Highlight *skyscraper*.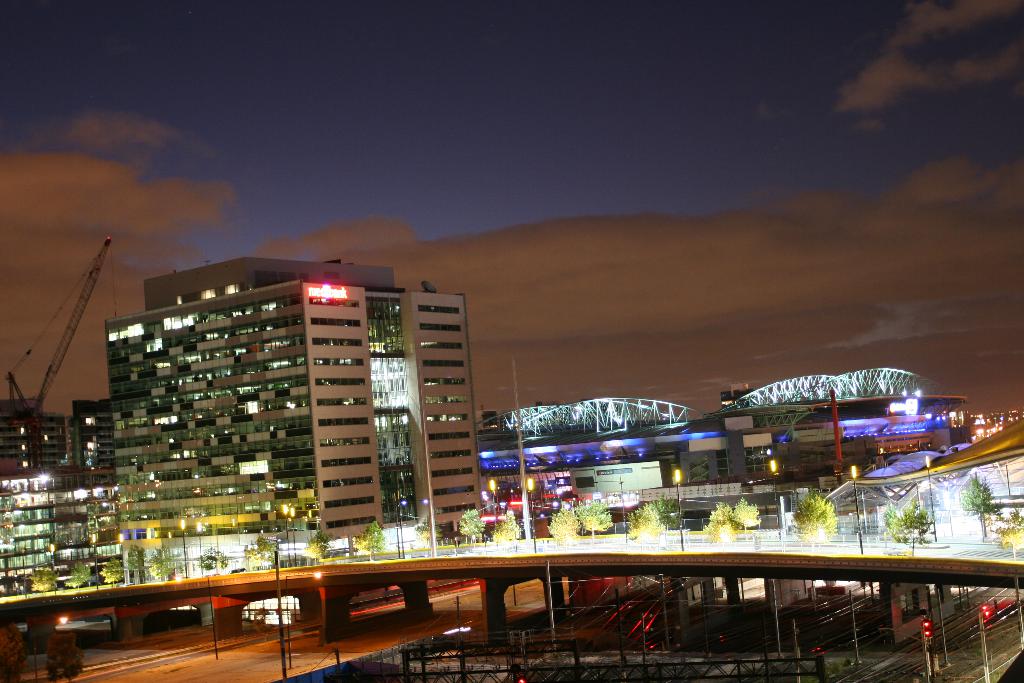
Highlighted region: region(0, 385, 63, 457).
